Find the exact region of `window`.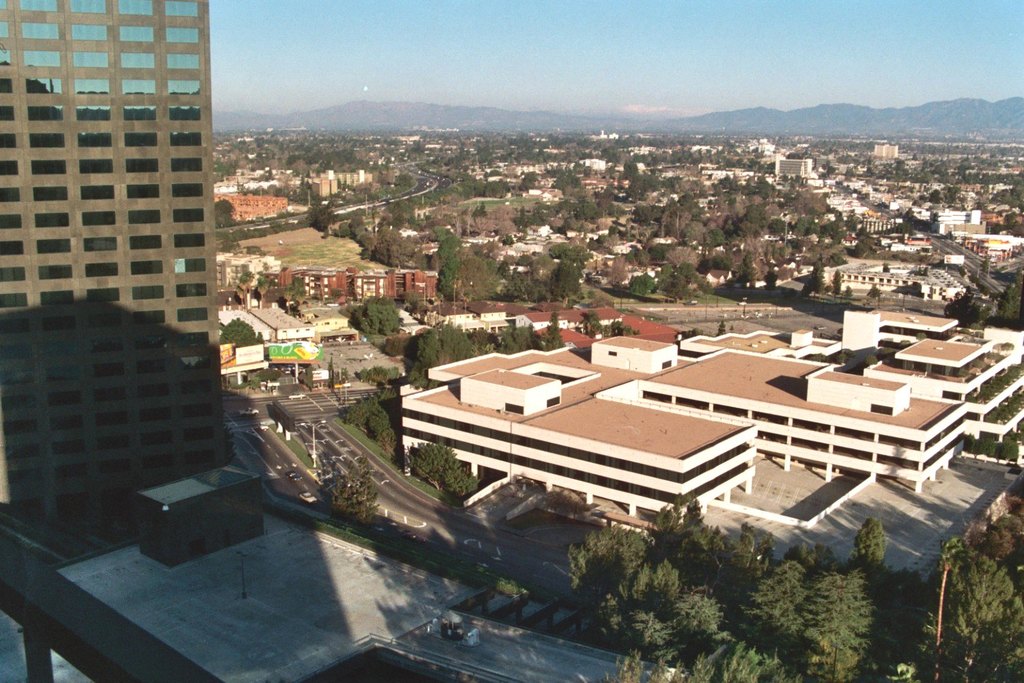
Exact region: 6 444 39 460.
